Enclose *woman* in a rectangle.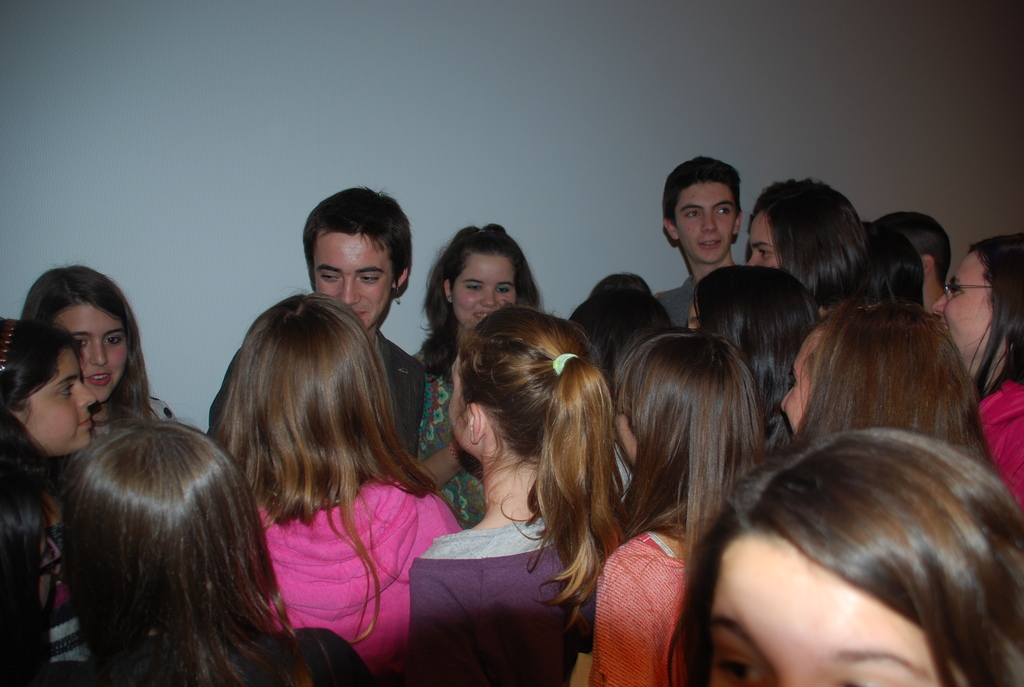
<region>204, 290, 464, 679</region>.
